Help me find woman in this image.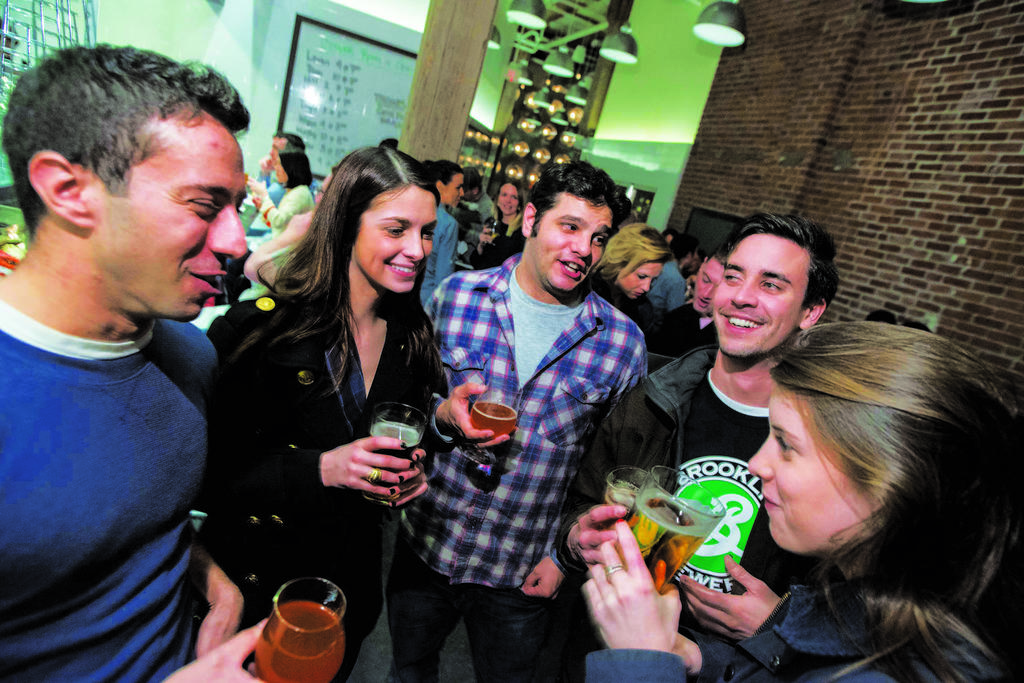
Found it: box(474, 177, 531, 274).
